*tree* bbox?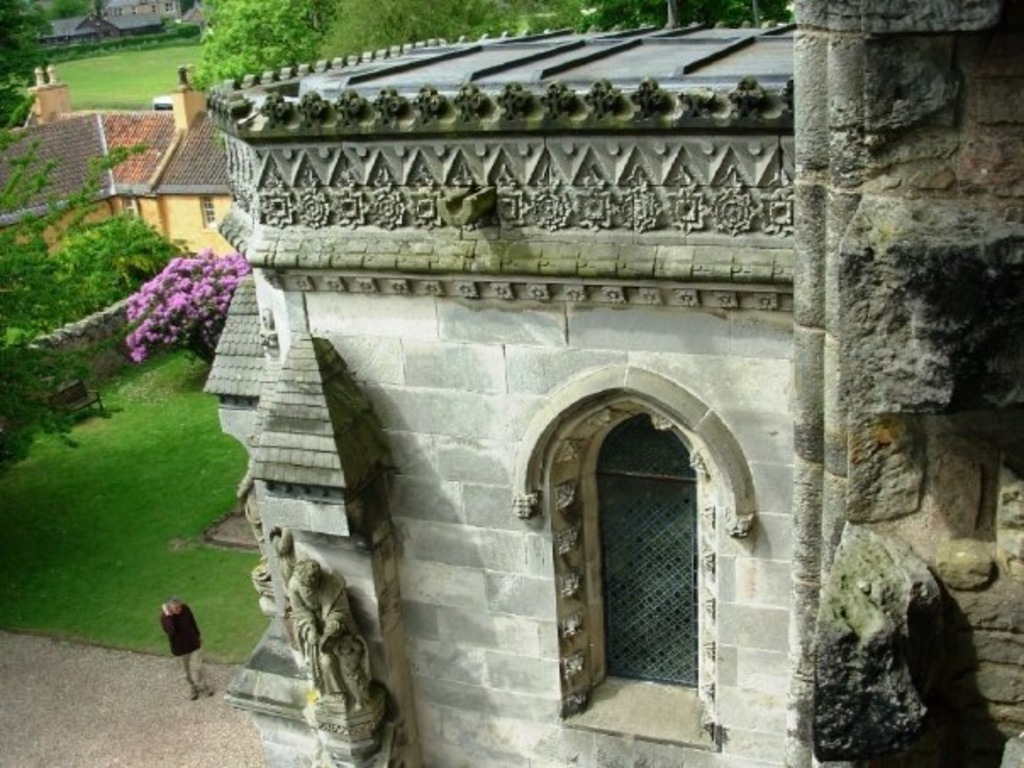
left=114, top=244, right=256, bottom=409
